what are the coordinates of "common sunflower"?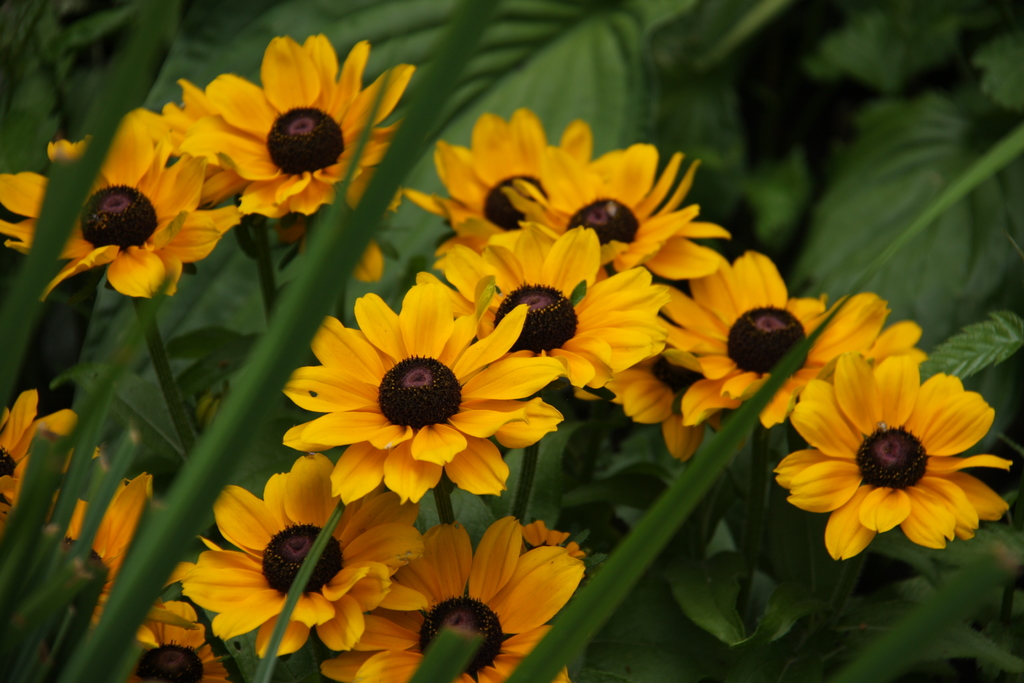
<bbox>180, 456, 404, 670</bbox>.
